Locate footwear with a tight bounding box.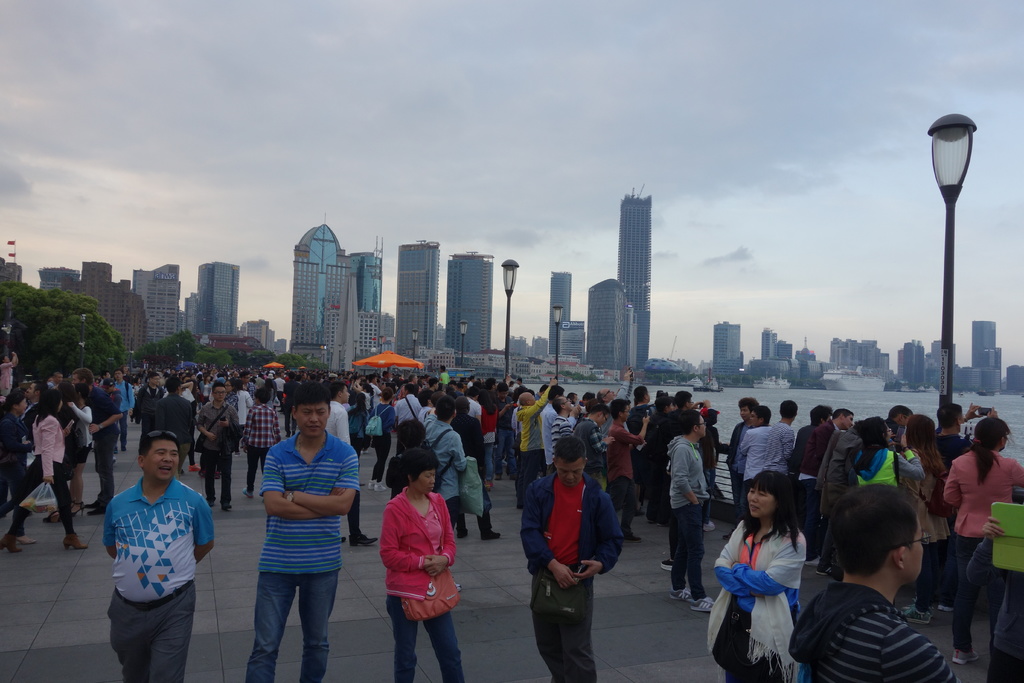
detection(669, 588, 692, 602).
